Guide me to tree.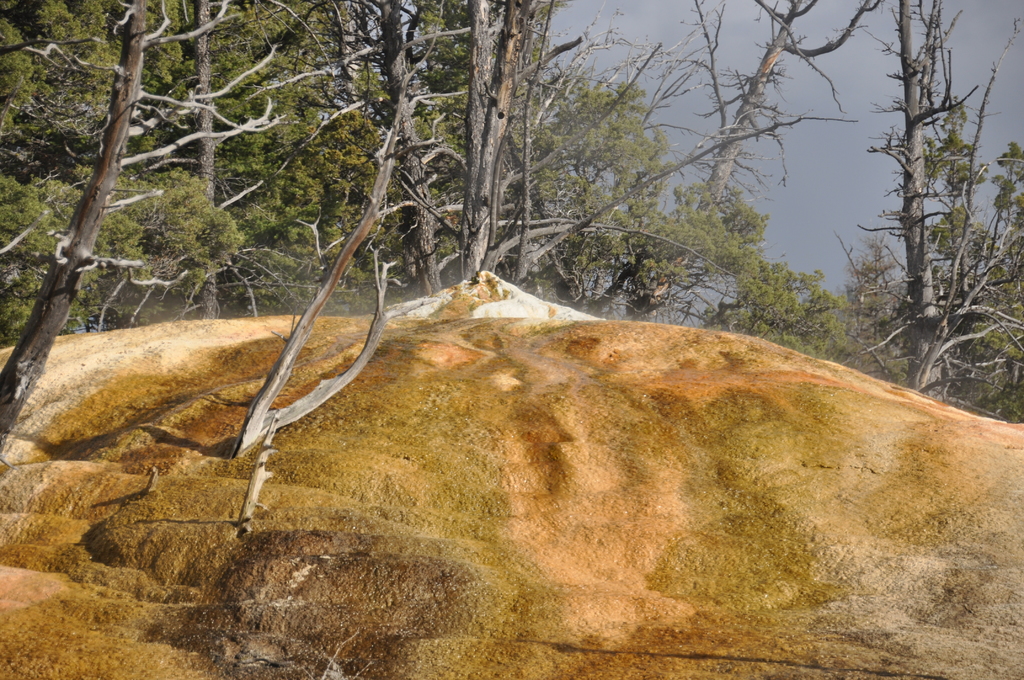
Guidance: box=[858, 31, 998, 391].
